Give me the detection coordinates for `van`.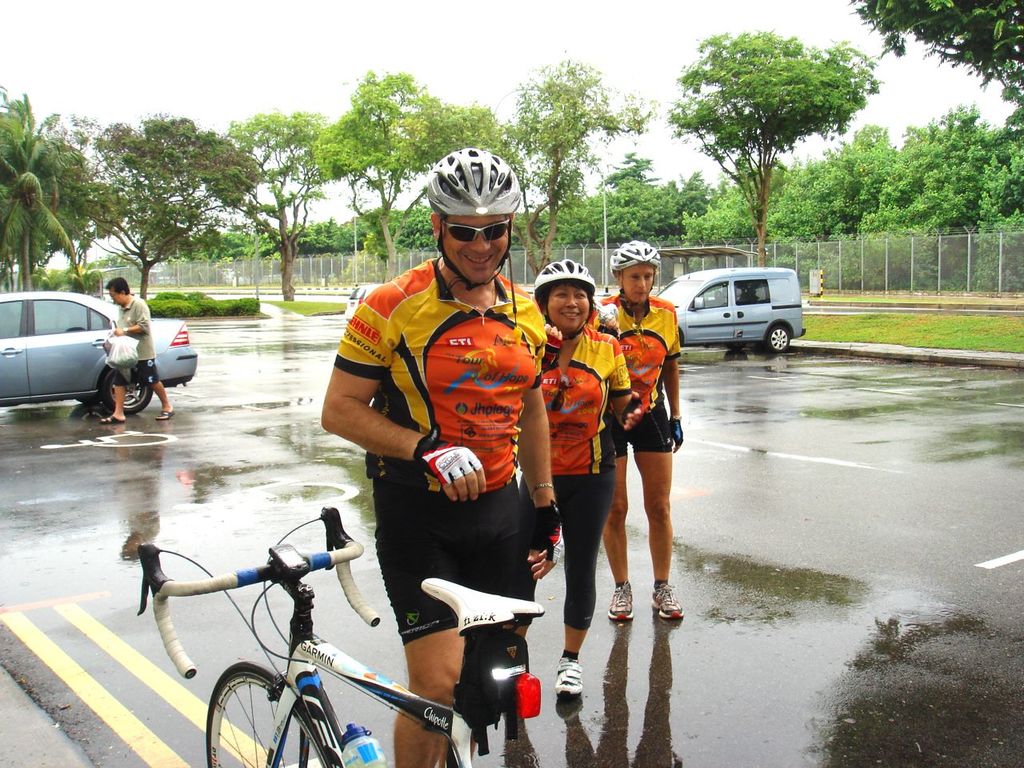
region(650, 264, 808, 358).
